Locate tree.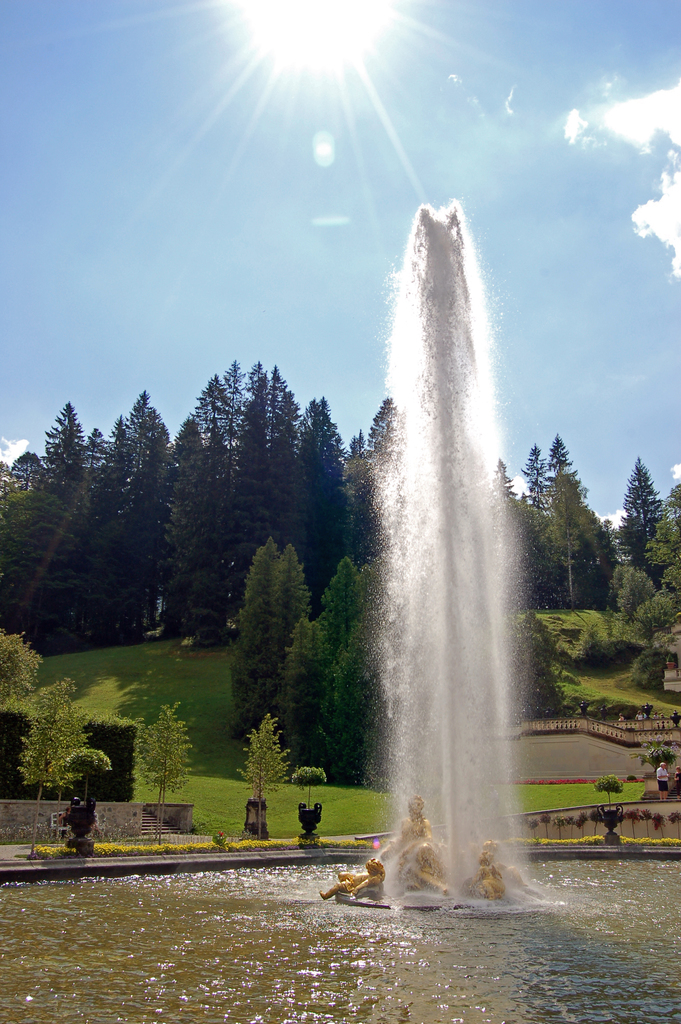
Bounding box: [0, 632, 49, 707].
